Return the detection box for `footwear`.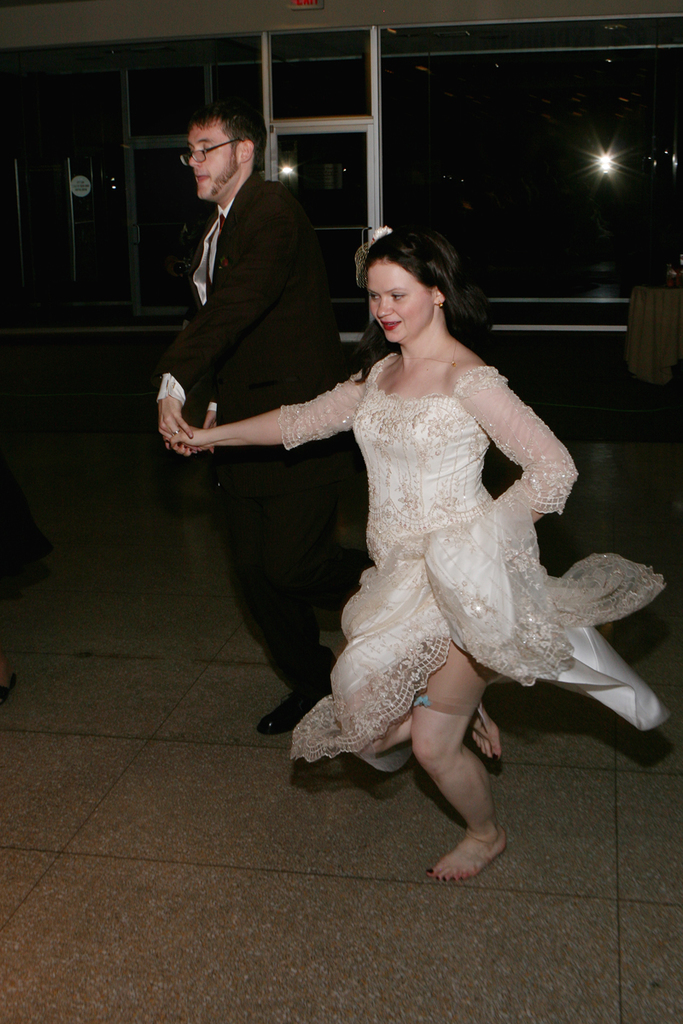
box=[257, 683, 335, 736].
